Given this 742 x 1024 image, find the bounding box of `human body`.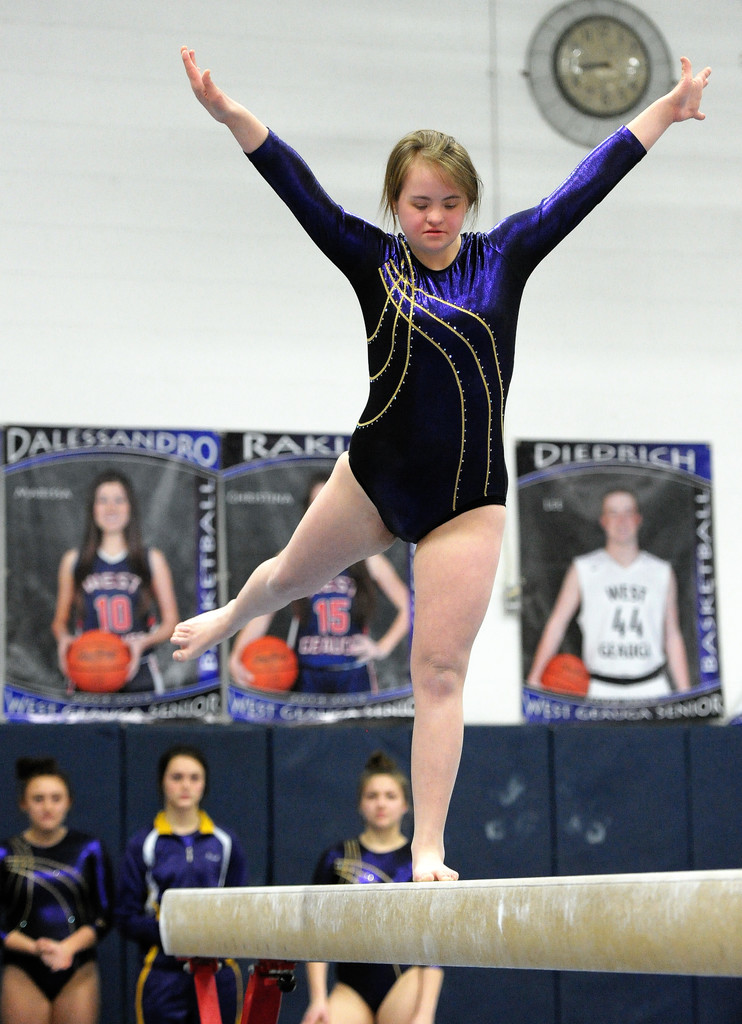
pyautogui.locateOnScreen(49, 483, 180, 711).
